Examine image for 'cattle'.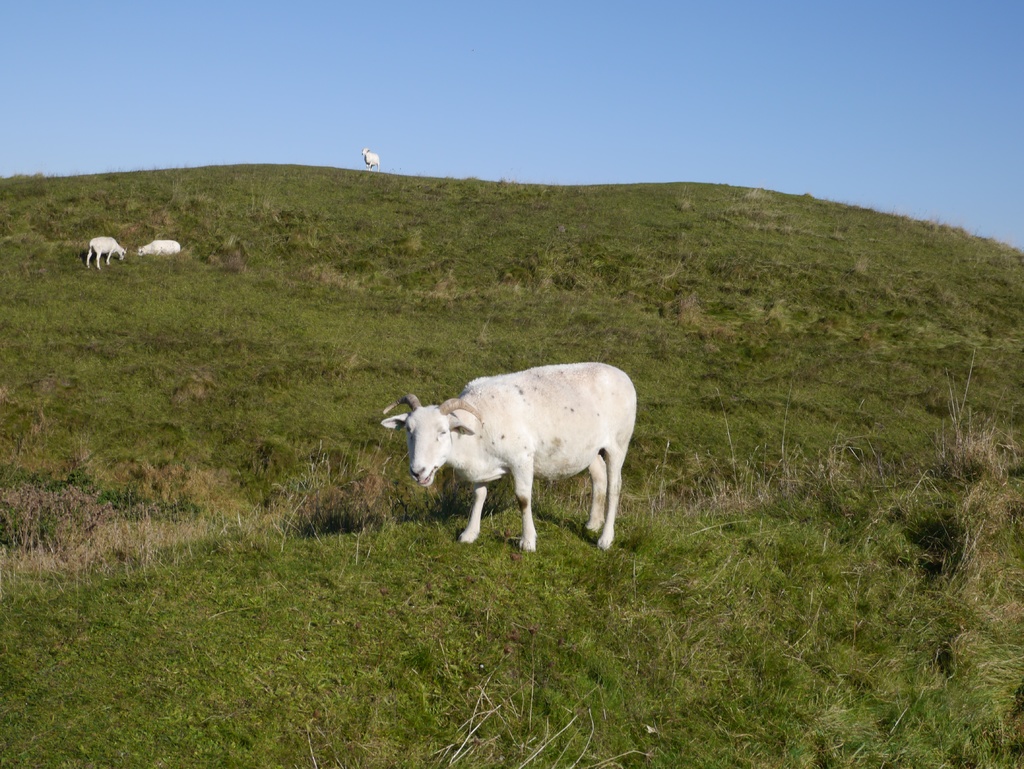
Examination result: (x1=136, y1=237, x2=178, y2=257).
